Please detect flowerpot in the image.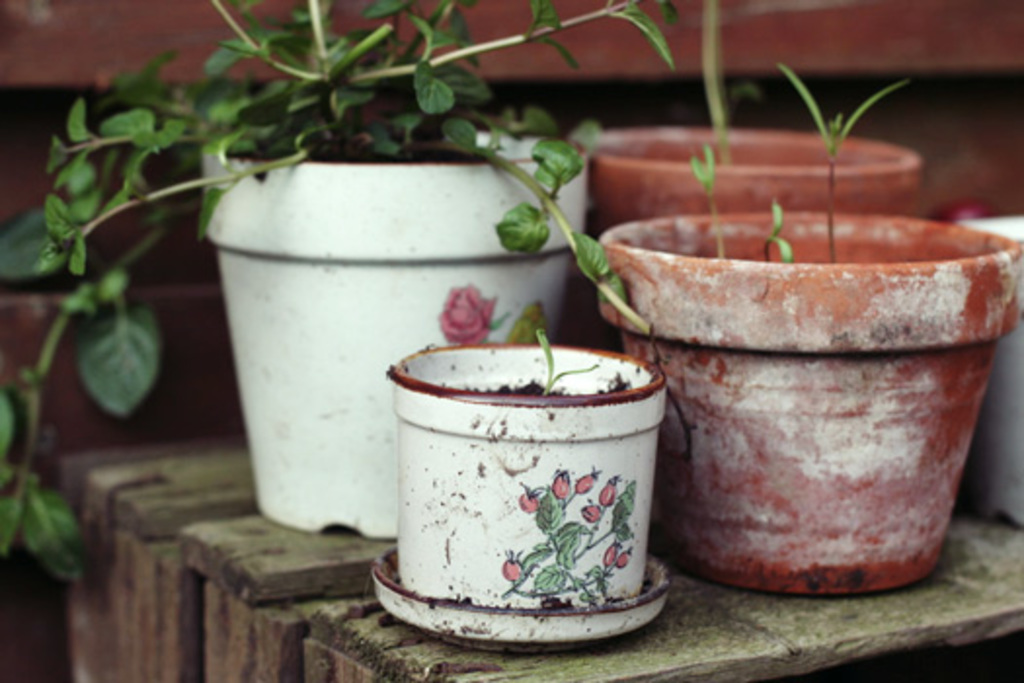
{"left": 203, "top": 121, "right": 585, "bottom": 525}.
